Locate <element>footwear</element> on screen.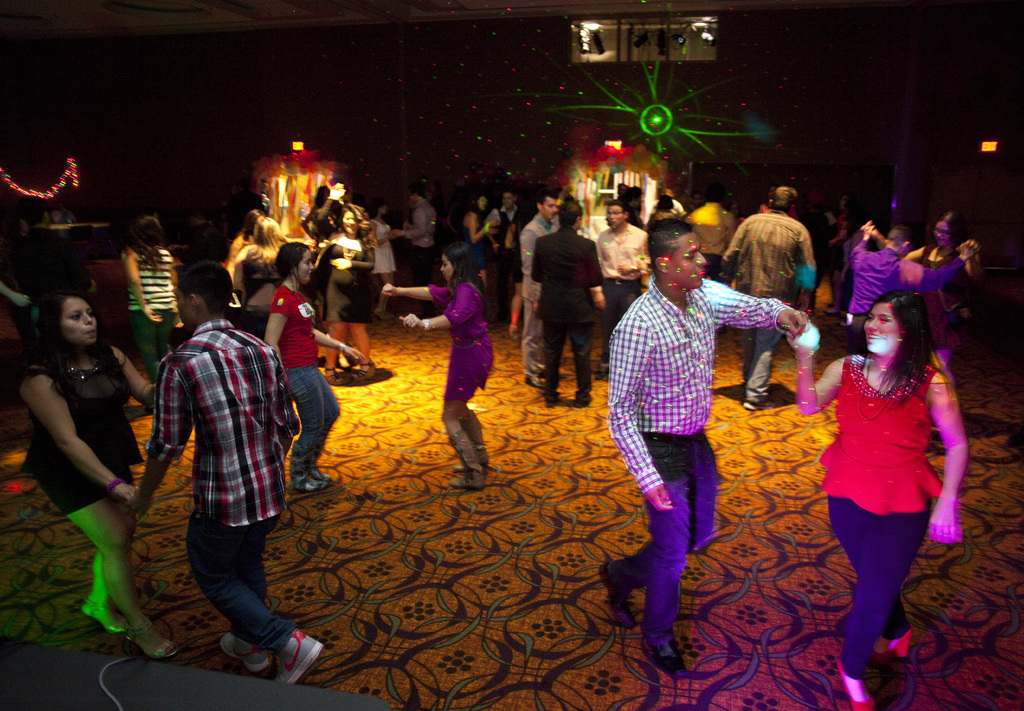
On screen at [280, 471, 319, 496].
